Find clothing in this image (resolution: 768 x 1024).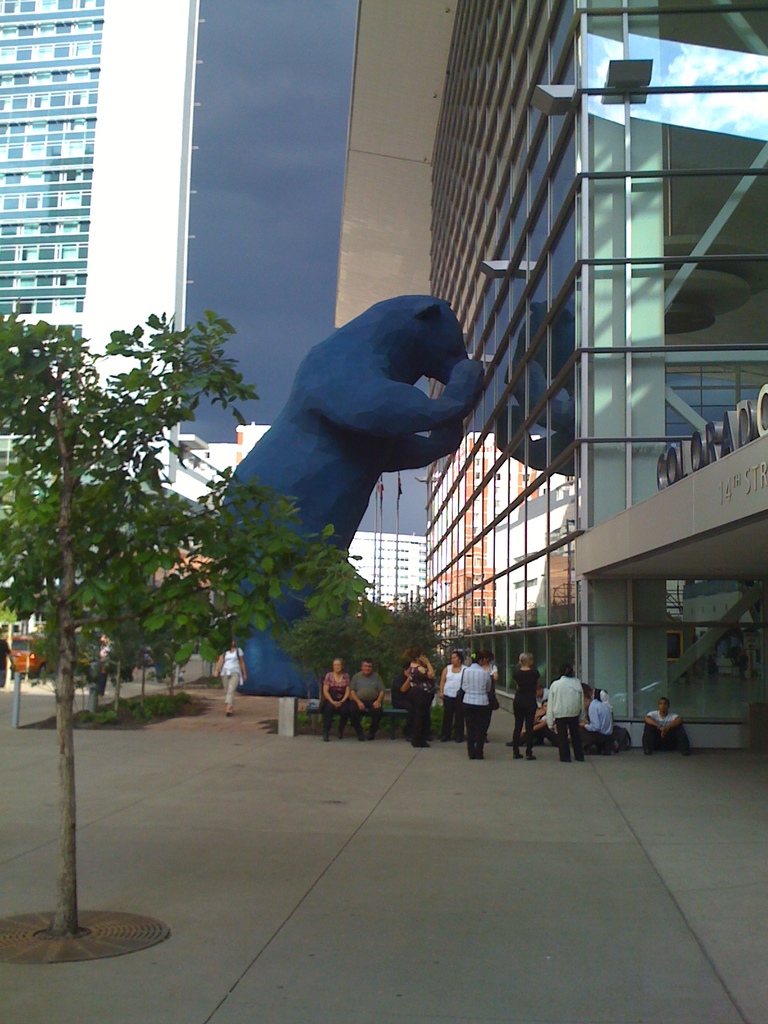
x1=406 y1=662 x2=435 y2=744.
